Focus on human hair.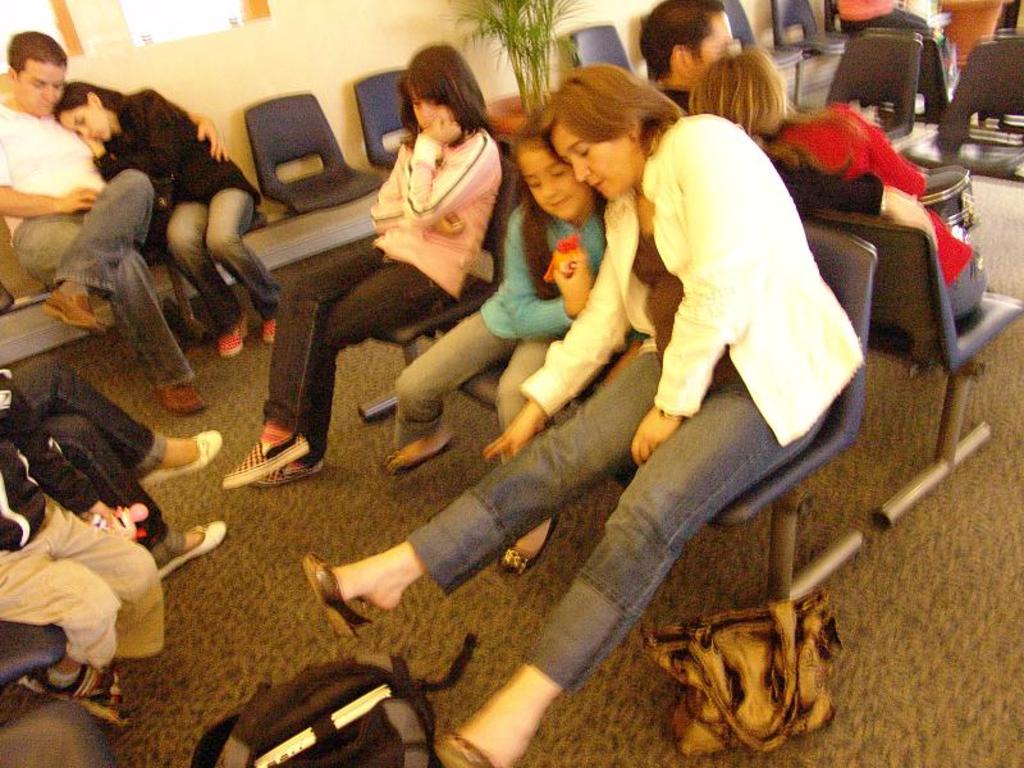
Focused at [left=52, top=76, right=128, bottom=113].
